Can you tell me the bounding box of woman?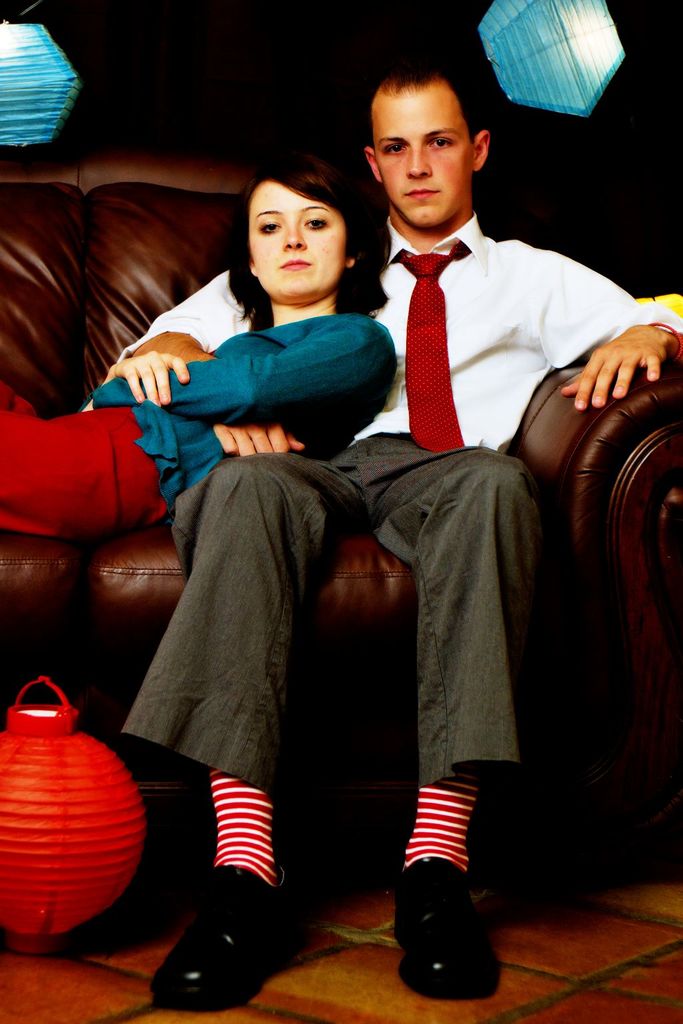
0/153/399/544.
